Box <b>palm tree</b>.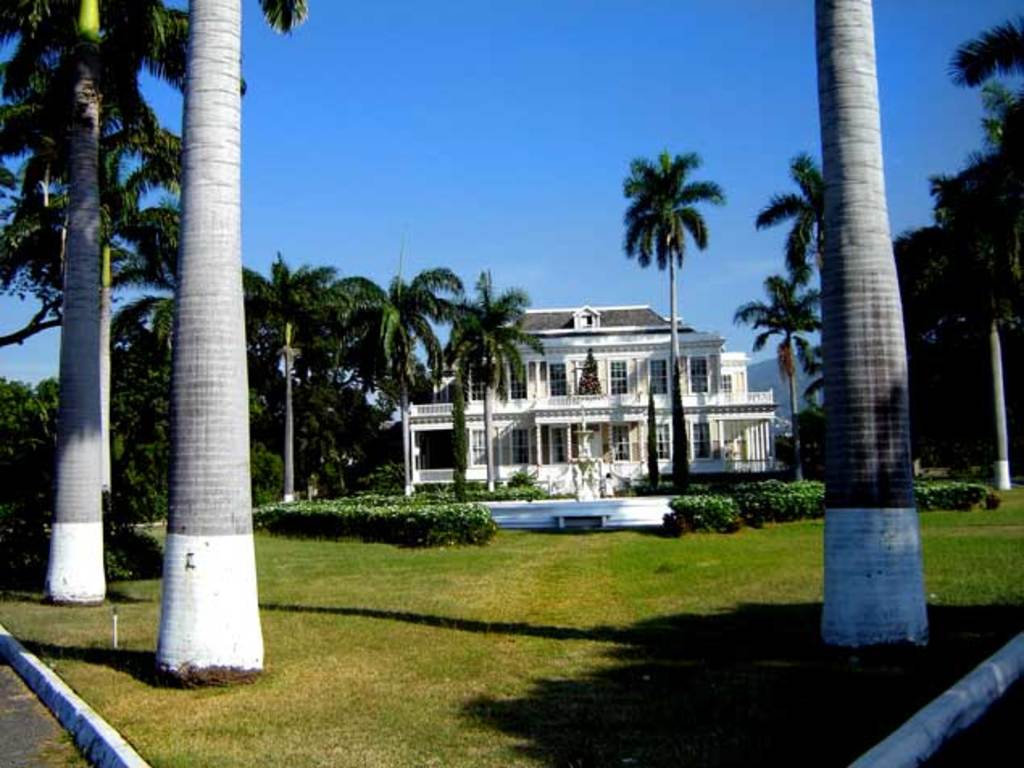
detection(55, 236, 166, 555).
